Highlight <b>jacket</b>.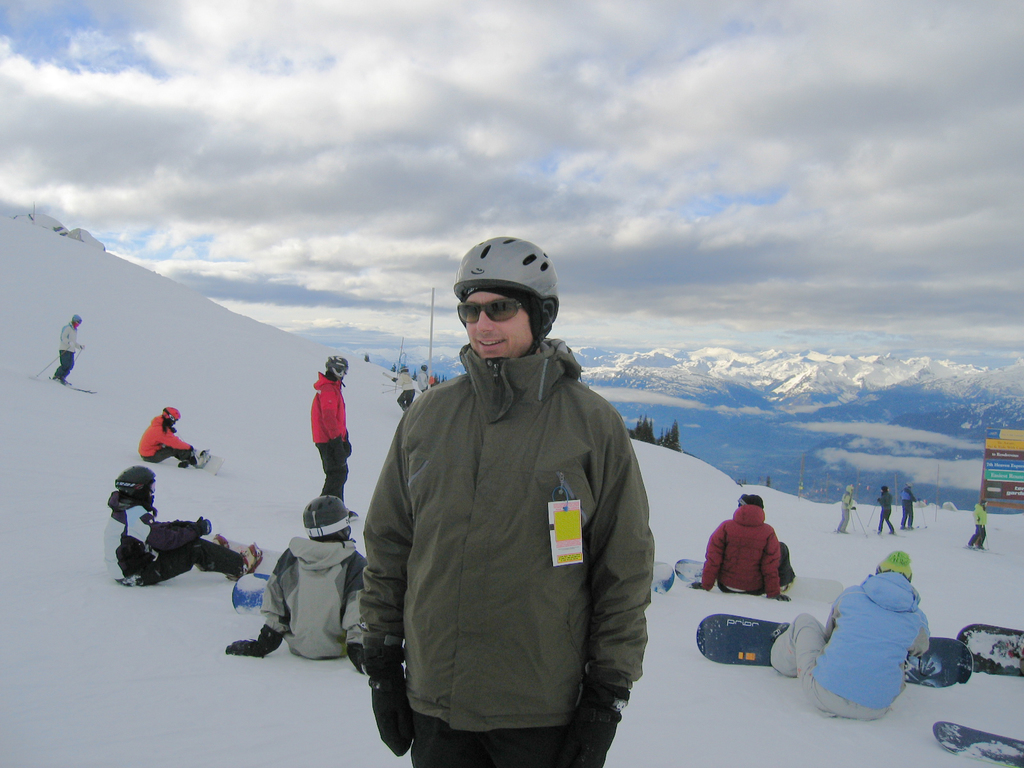
Highlighted region: 812 570 925 709.
